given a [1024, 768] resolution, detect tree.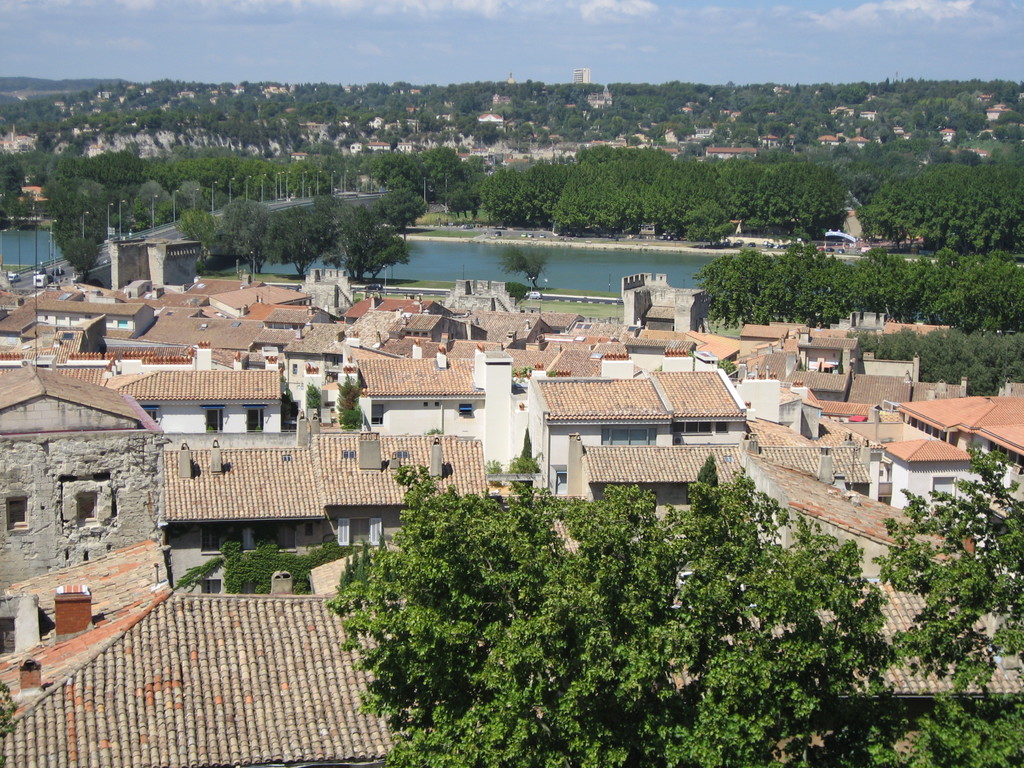
locate(883, 444, 1023, 767).
